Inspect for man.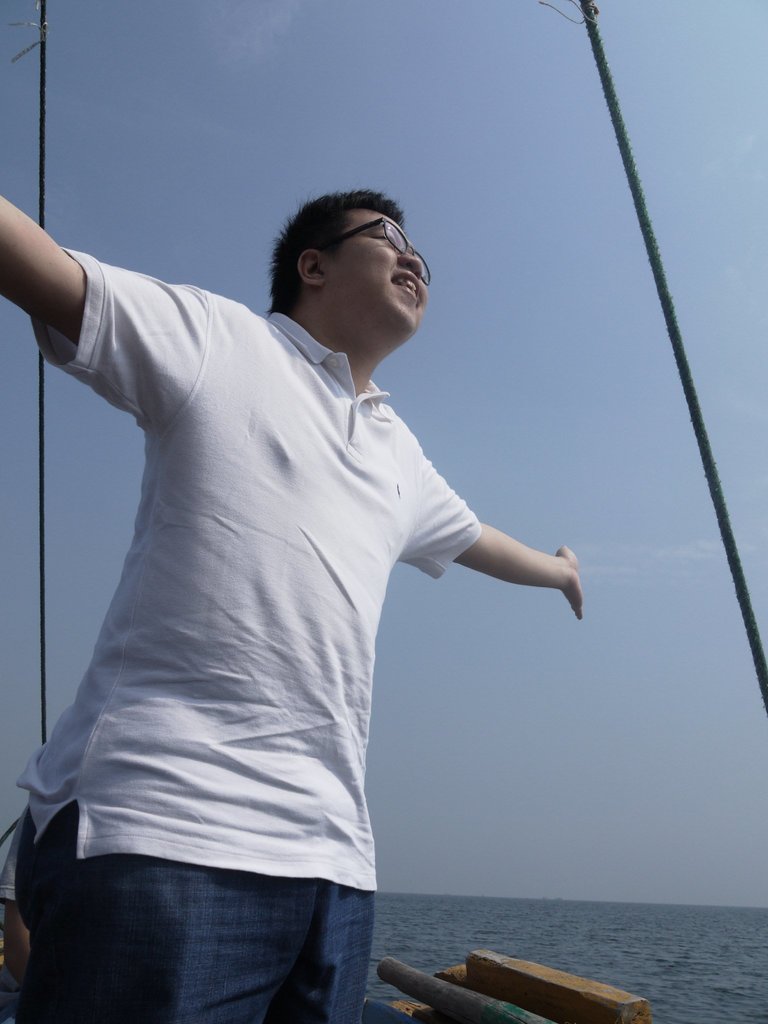
Inspection: {"x1": 0, "y1": 180, "x2": 583, "y2": 1023}.
